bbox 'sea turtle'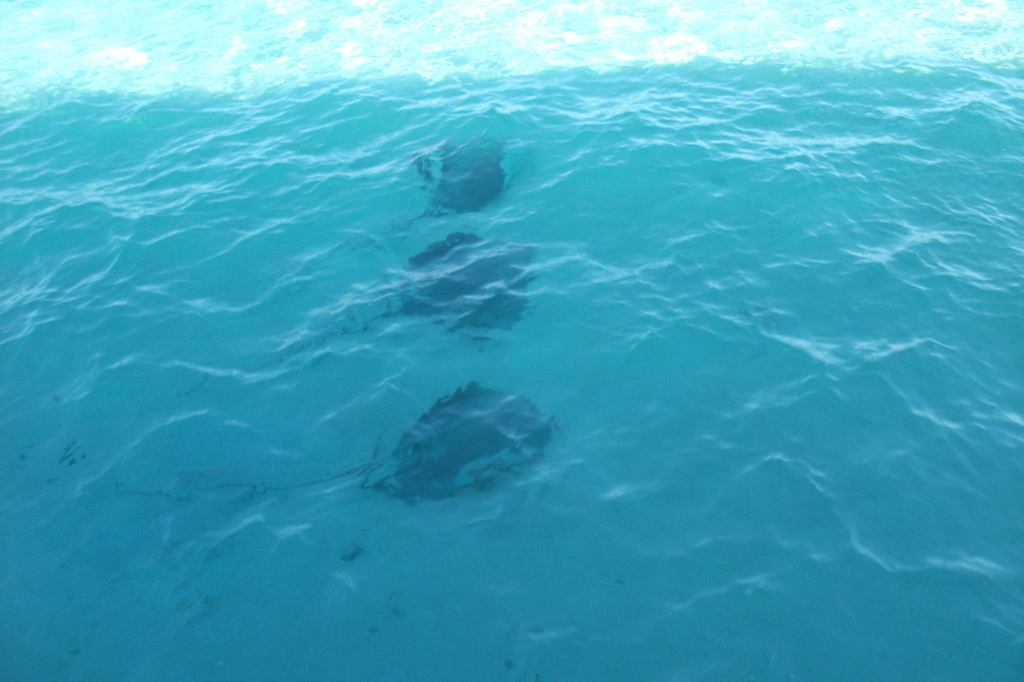
locate(410, 136, 505, 220)
